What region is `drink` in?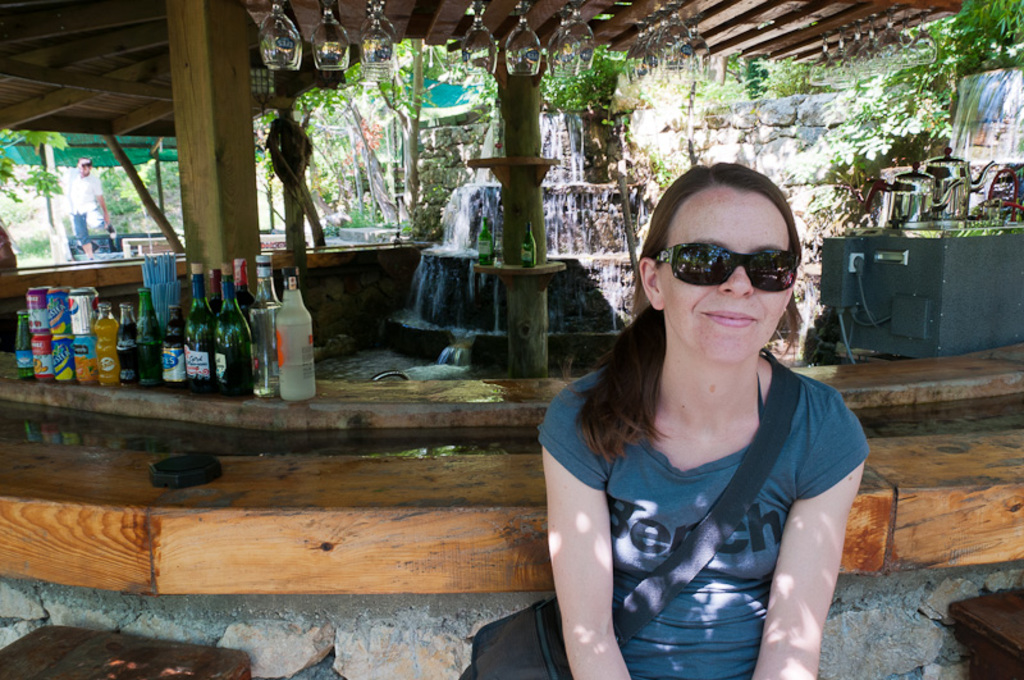
x1=118 y1=302 x2=137 y2=384.
